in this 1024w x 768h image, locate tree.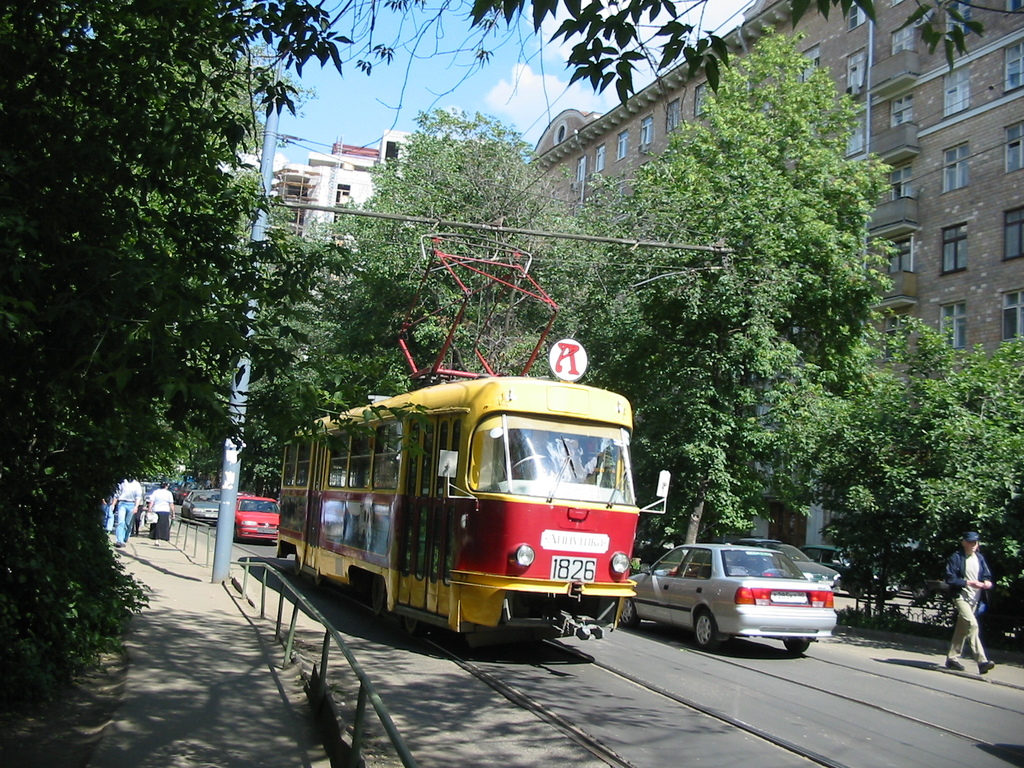
Bounding box: <box>588,35,927,468</box>.
